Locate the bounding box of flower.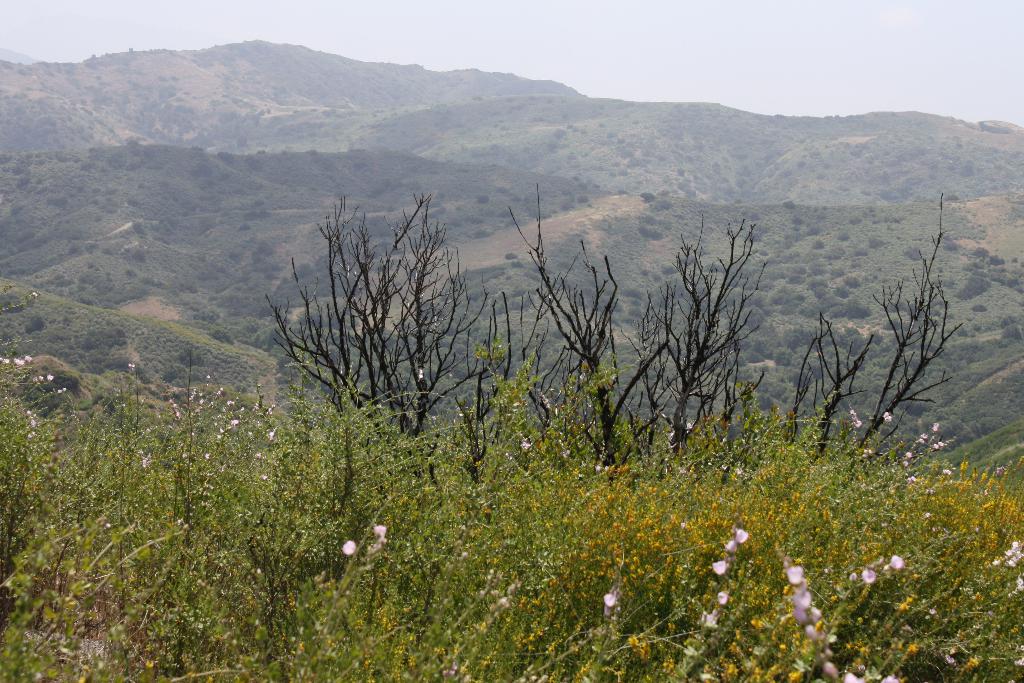
Bounding box: region(714, 563, 728, 580).
